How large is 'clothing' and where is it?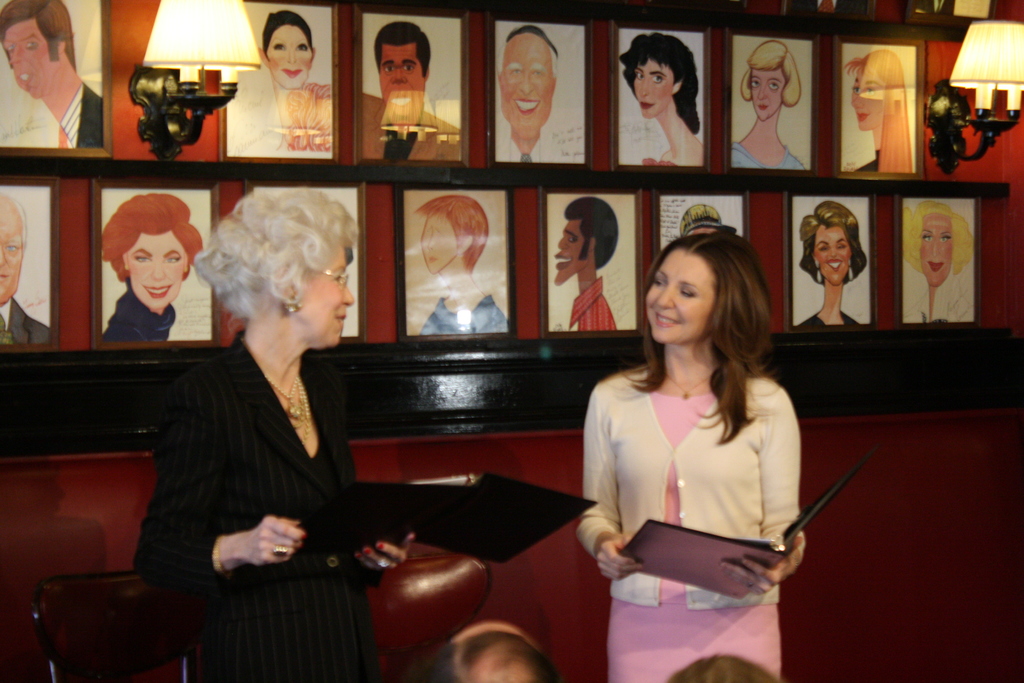
Bounding box: [x1=490, y1=110, x2=559, y2=169].
